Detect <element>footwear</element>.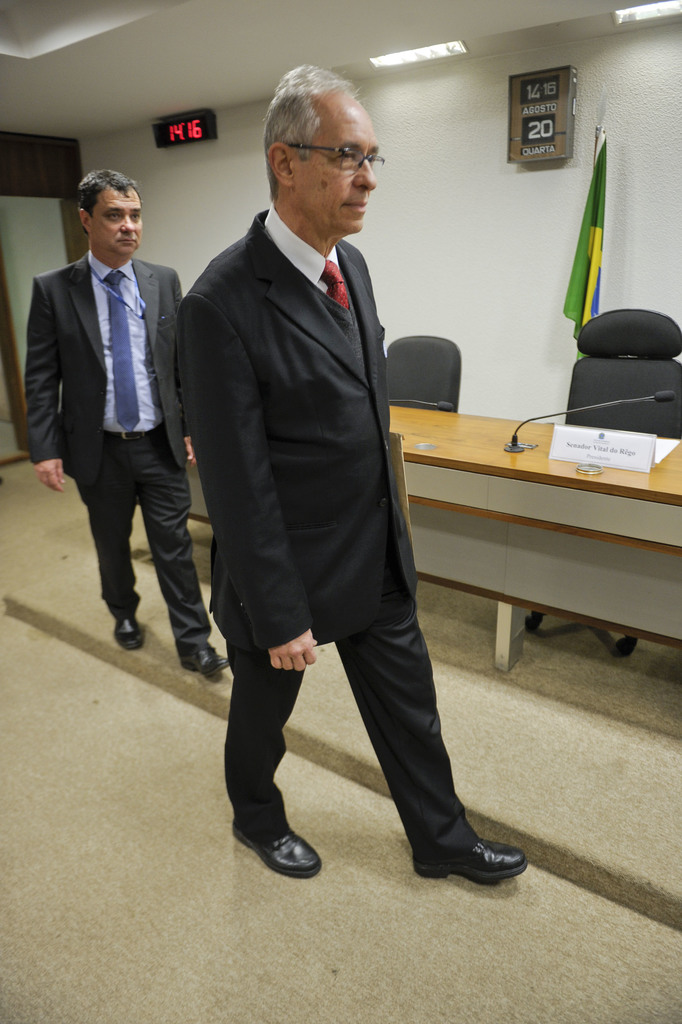
Detected at locate(177, 644, 232, 681).
